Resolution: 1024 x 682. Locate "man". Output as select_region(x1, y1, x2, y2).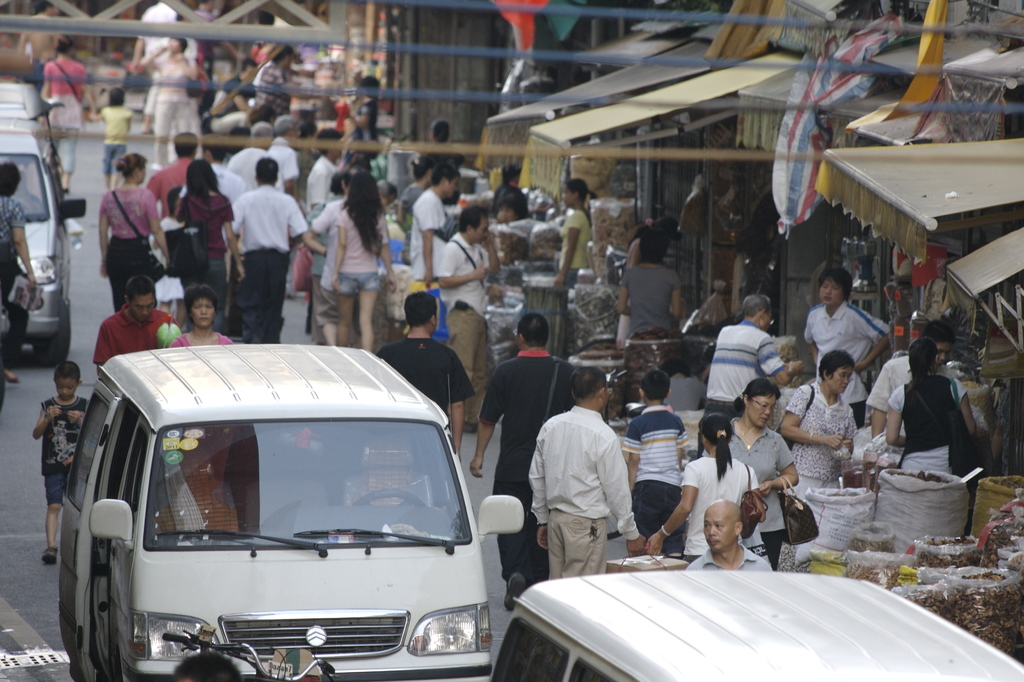
select_region(140, 131, 200, 221).
